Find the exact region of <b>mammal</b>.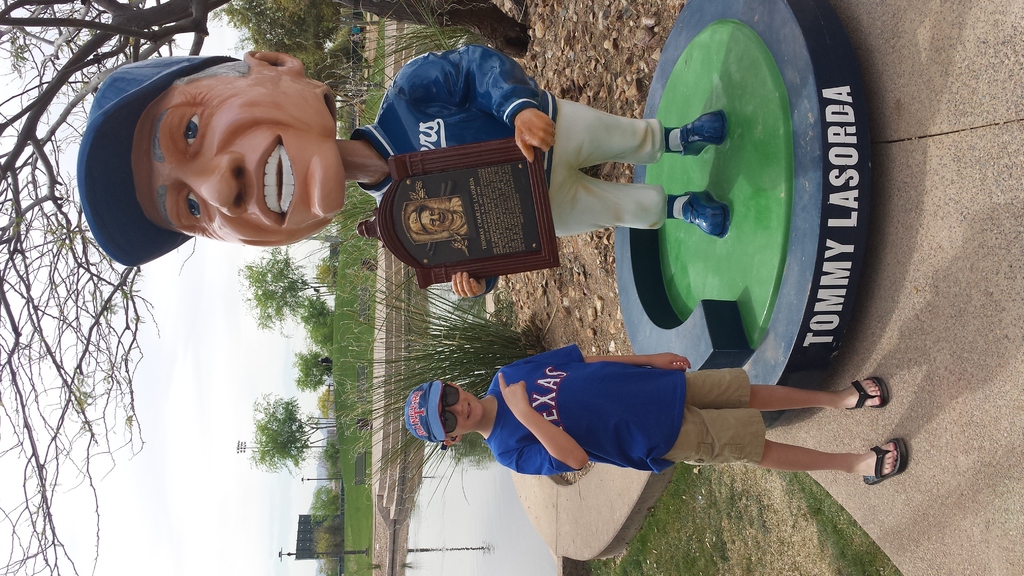
Exact region: pyautogui.locateOnScreen(350, 342, 911, 490).
